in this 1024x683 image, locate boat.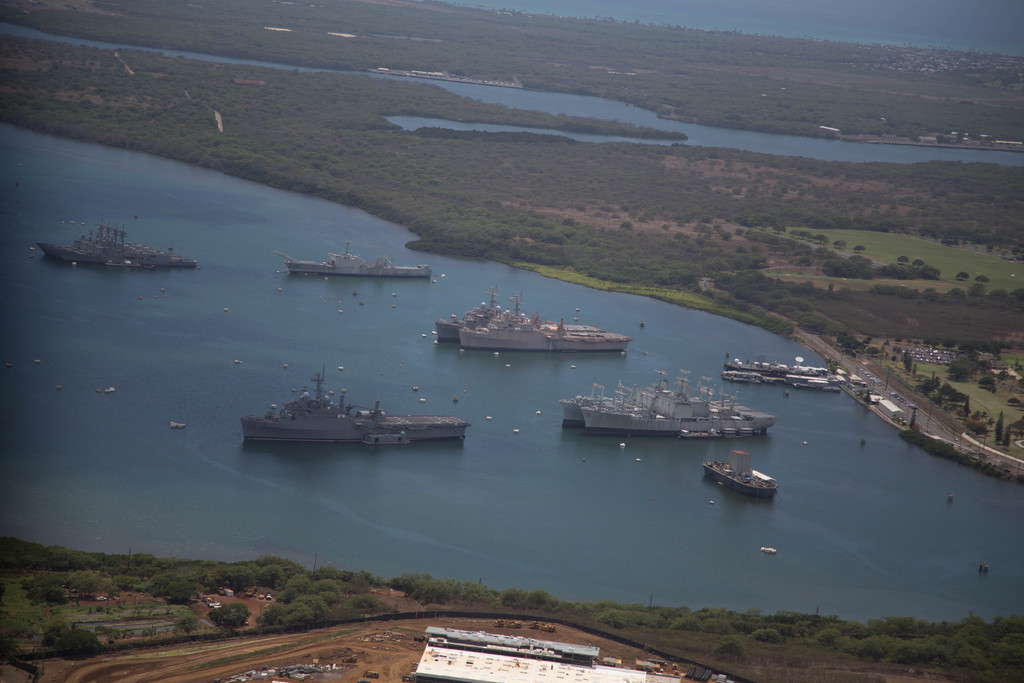
Bounding box: 567/364/577/370.
